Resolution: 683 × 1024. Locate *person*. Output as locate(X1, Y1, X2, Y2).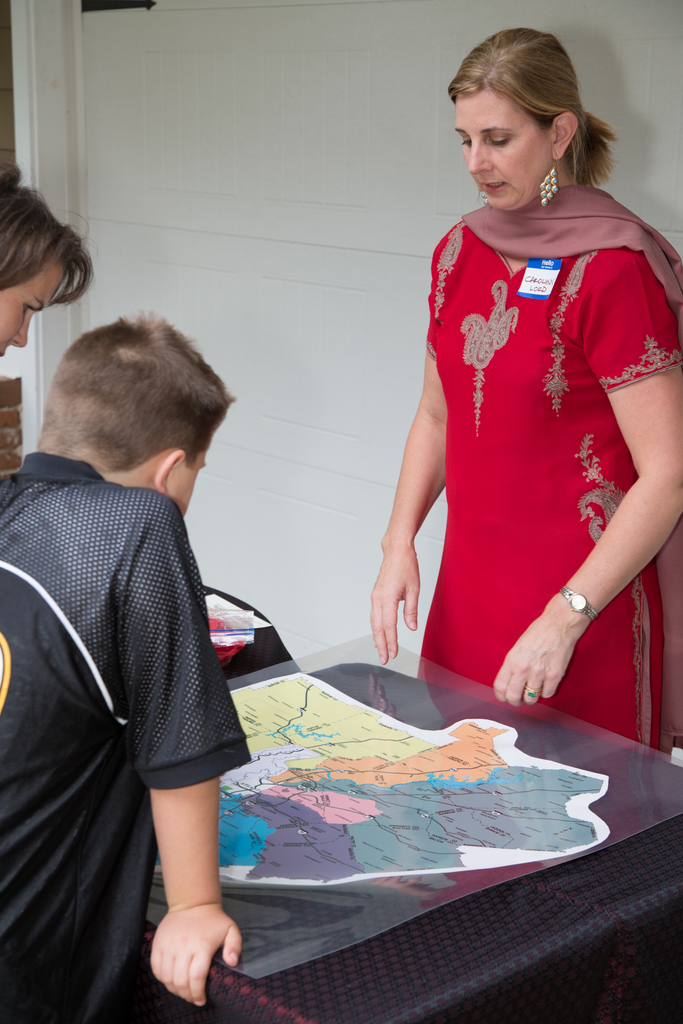
locate(370, 0, 666, 809).
